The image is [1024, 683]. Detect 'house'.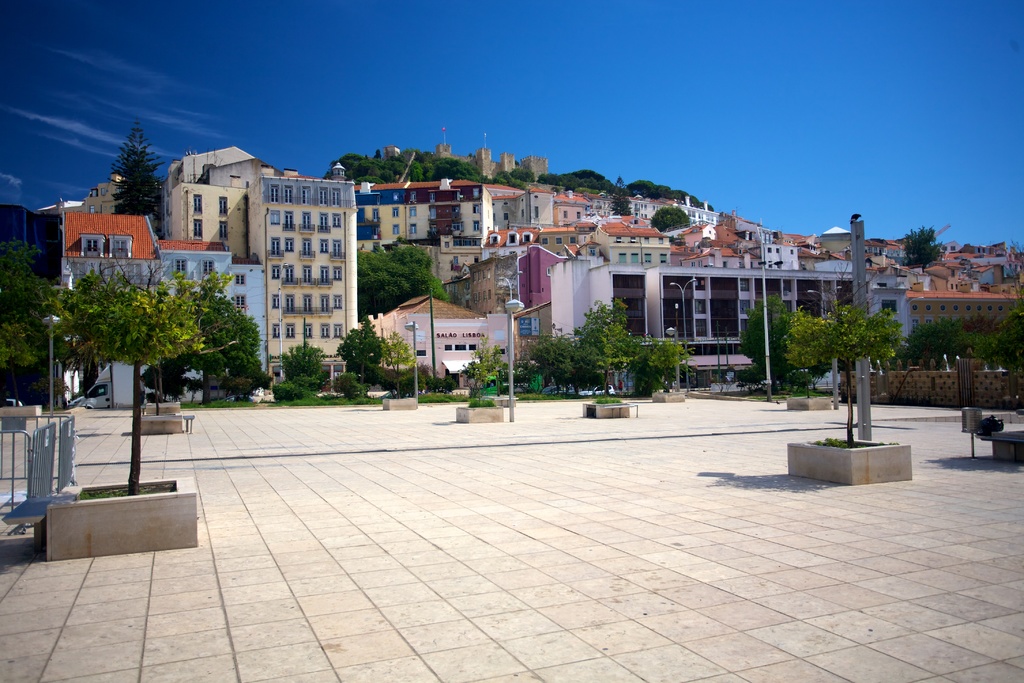
Detection: (x1=480, y1=226, x2=542, y2=263).
